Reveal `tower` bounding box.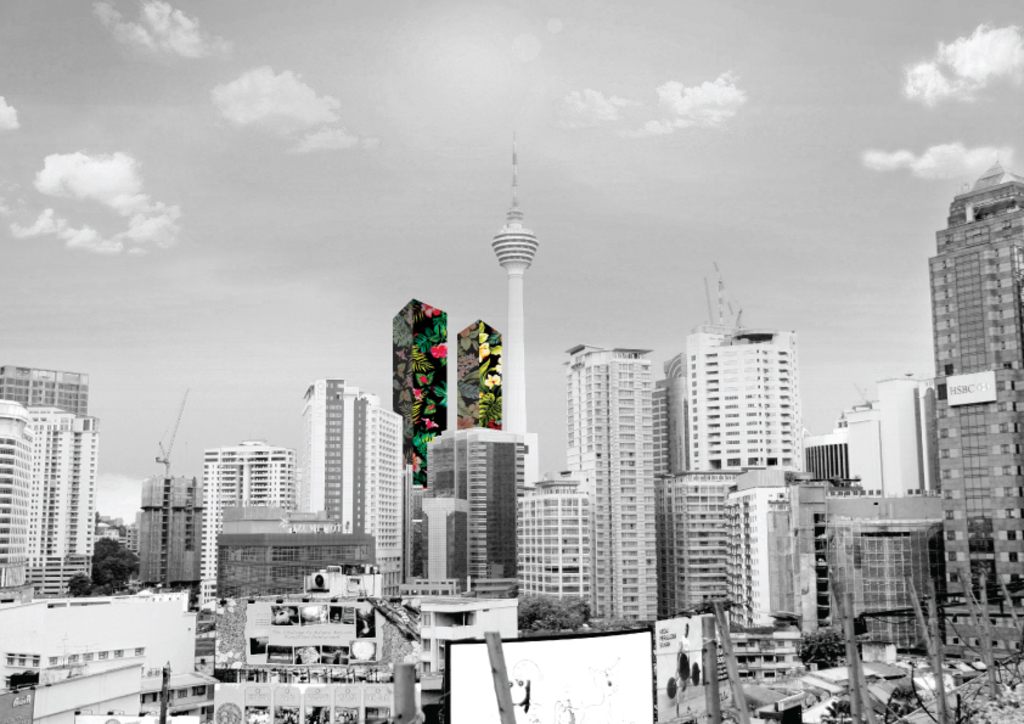
Revealed: region(192, 442, 299, 604).
